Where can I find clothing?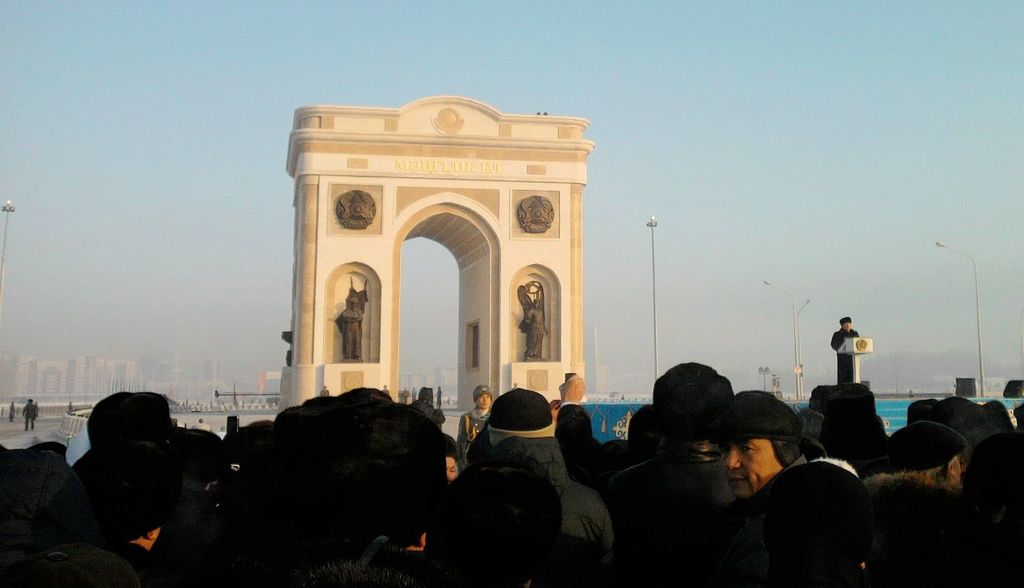
You can find it at 595:445:740:548.
